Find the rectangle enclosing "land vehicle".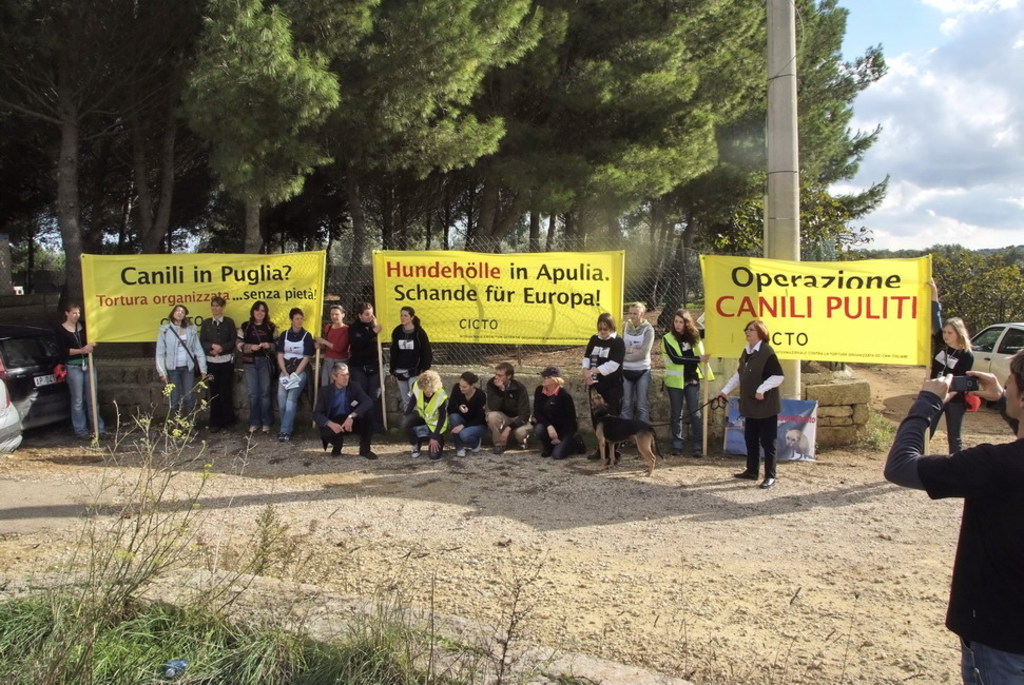
box=[0, 318, 66, 435].
